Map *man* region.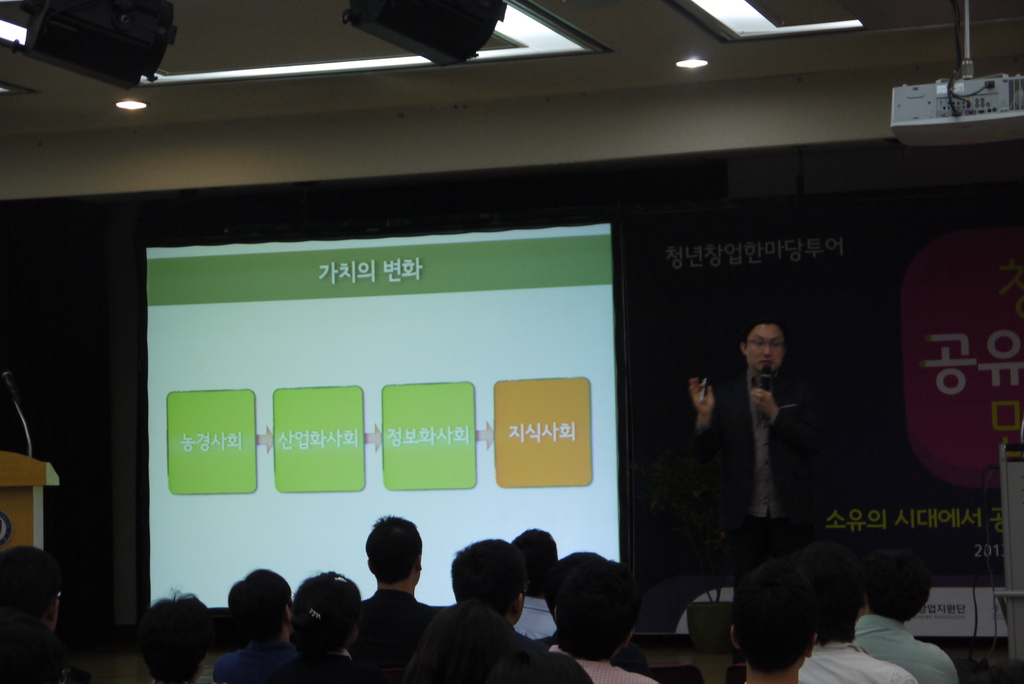
Mapped to 550 567 657 683.
